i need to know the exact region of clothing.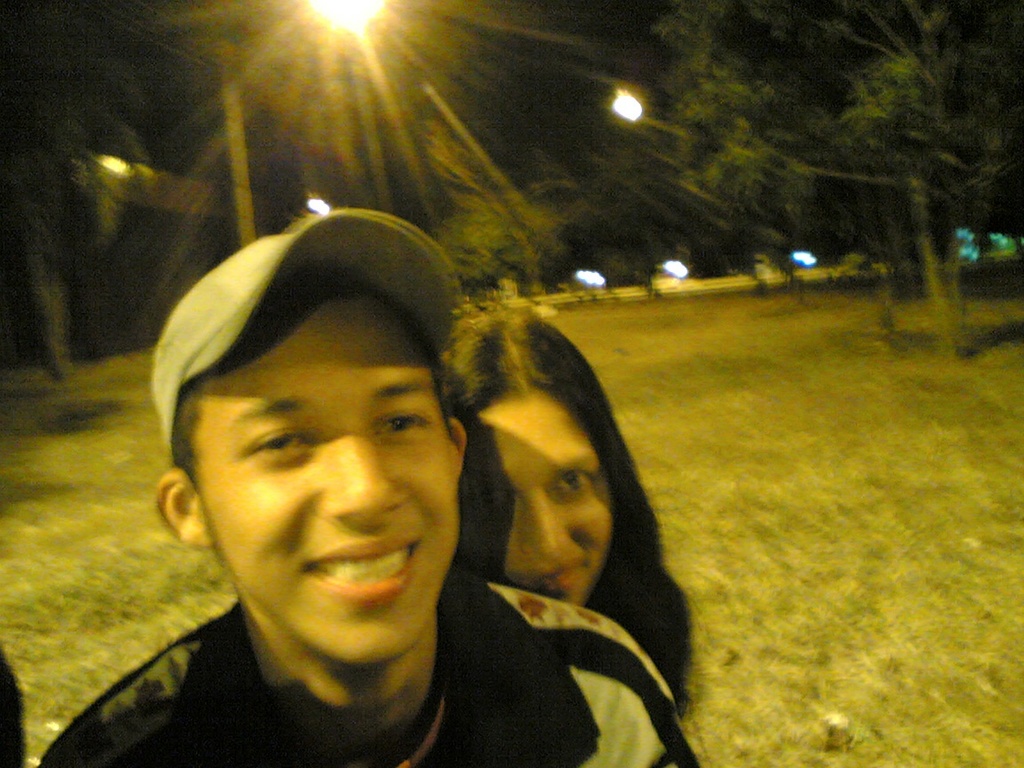
Region: x1=36, y1=563, x2=702, y2=767.
